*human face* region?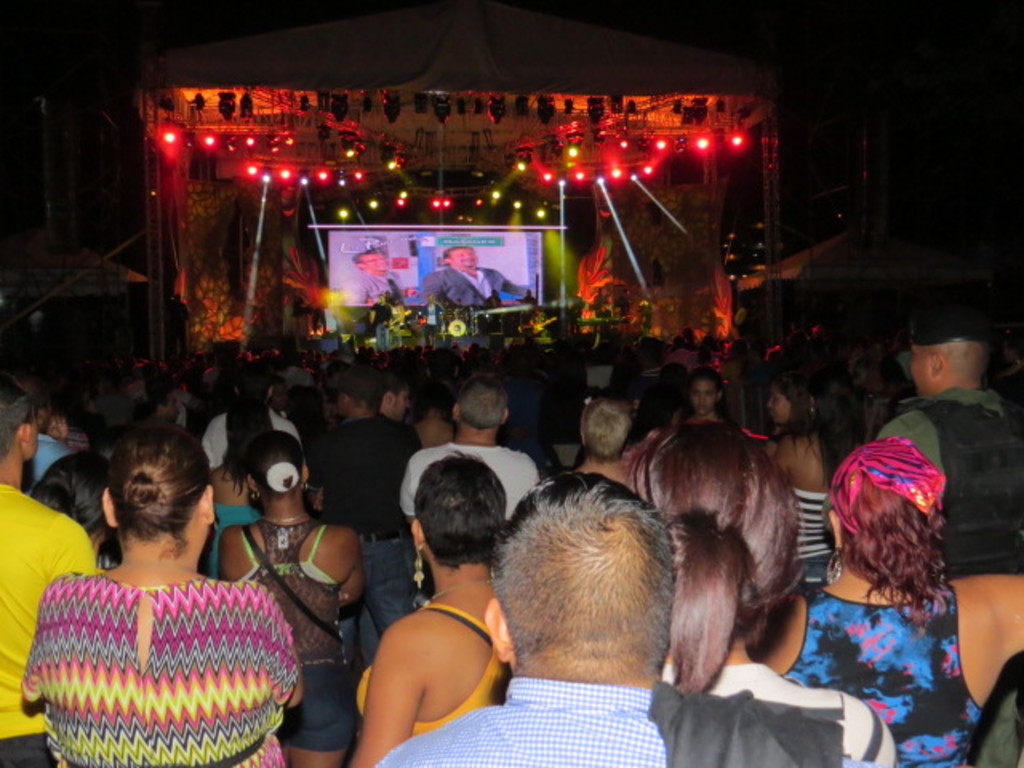
select_region(910, 350, 933, 395)
